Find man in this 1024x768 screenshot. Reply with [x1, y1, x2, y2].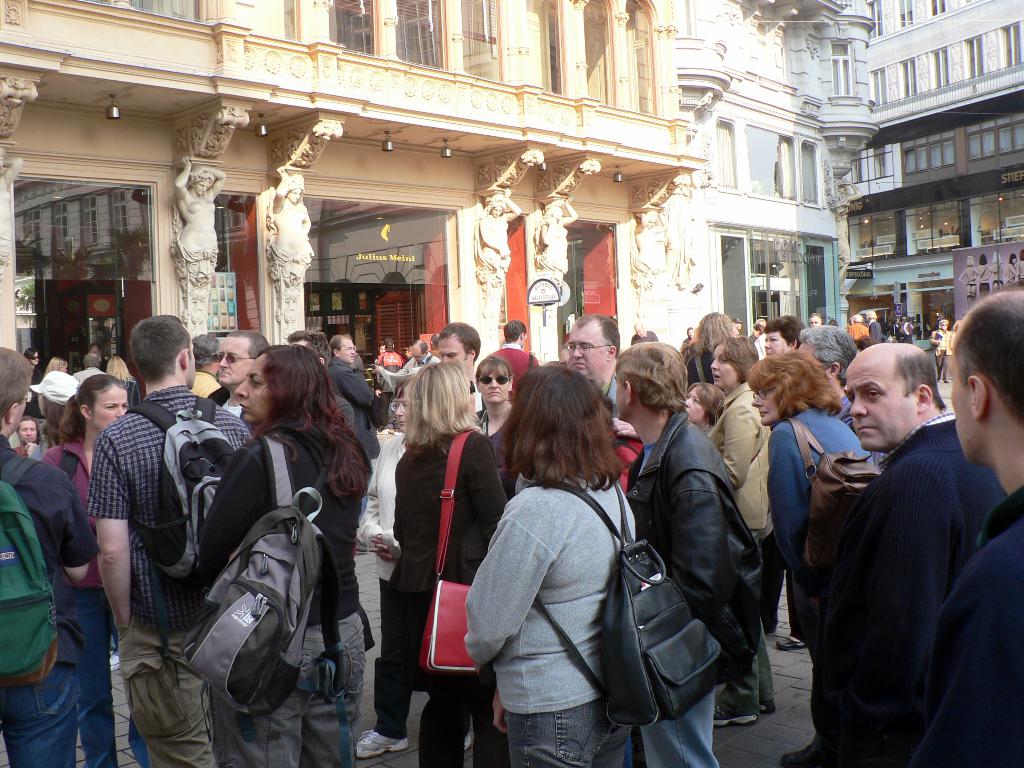
[788, 342, 1004, 767].
